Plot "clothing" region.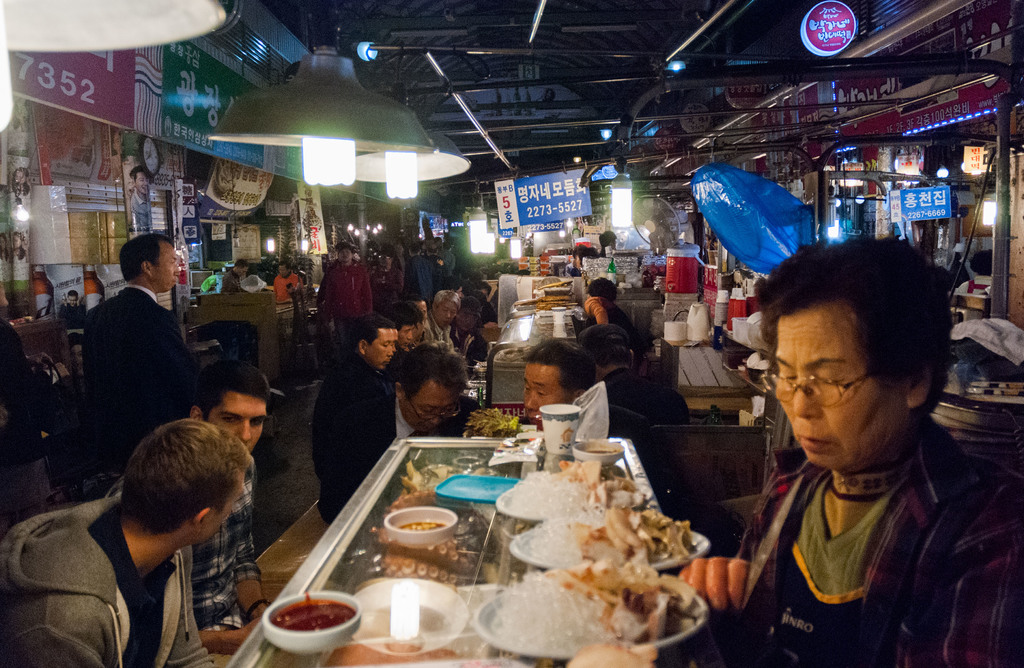
Plotted at 320, 257, 372, 360.
